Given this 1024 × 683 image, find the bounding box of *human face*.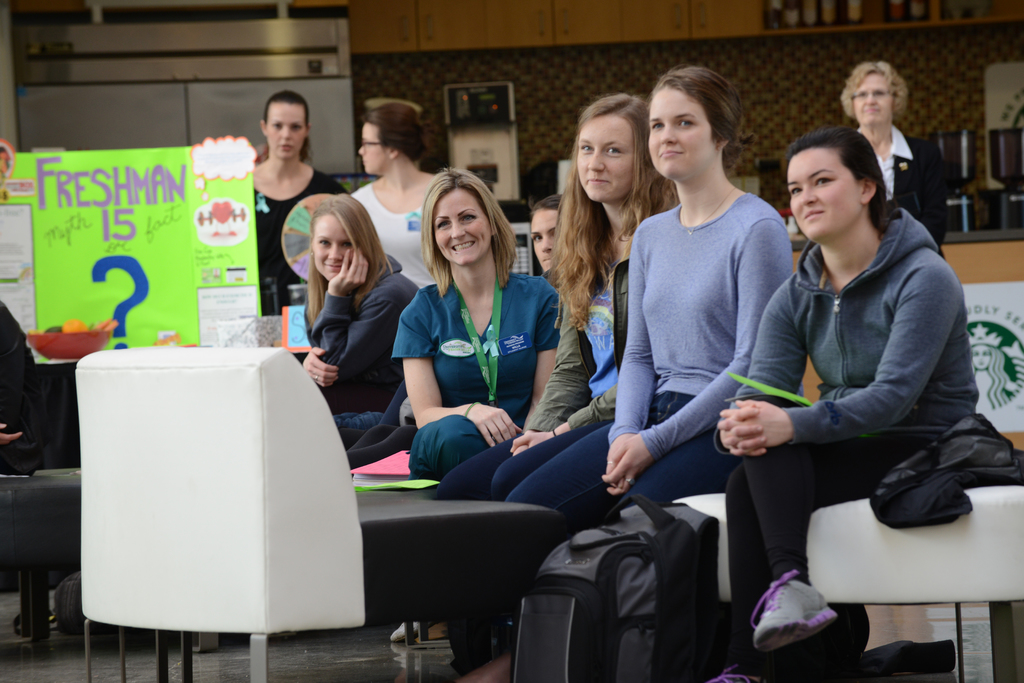
(788, 150, 862, 243).
